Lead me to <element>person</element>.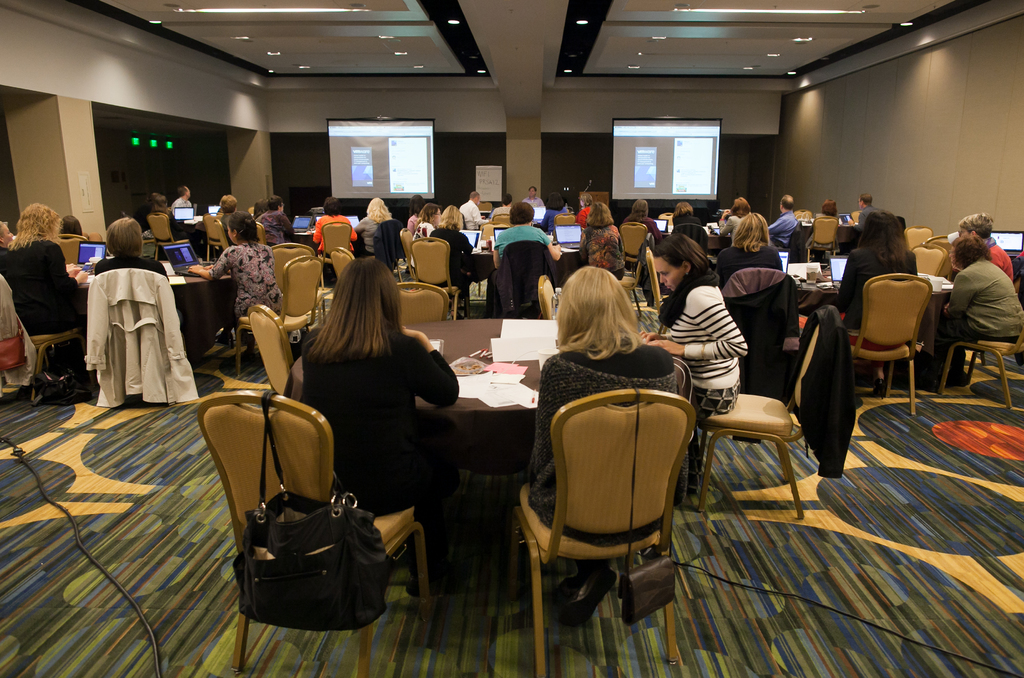
Lead to pyautogui.locateOnScreen(769, 193, 797, 252).
